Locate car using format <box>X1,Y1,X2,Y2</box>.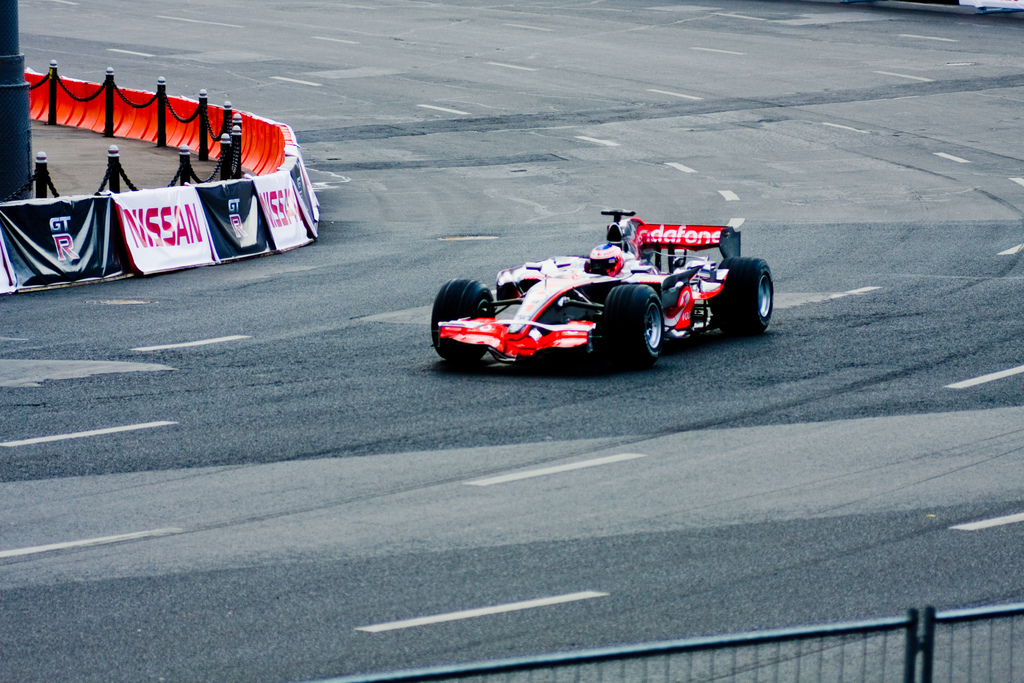
<box>427,208,774,365</box>.
